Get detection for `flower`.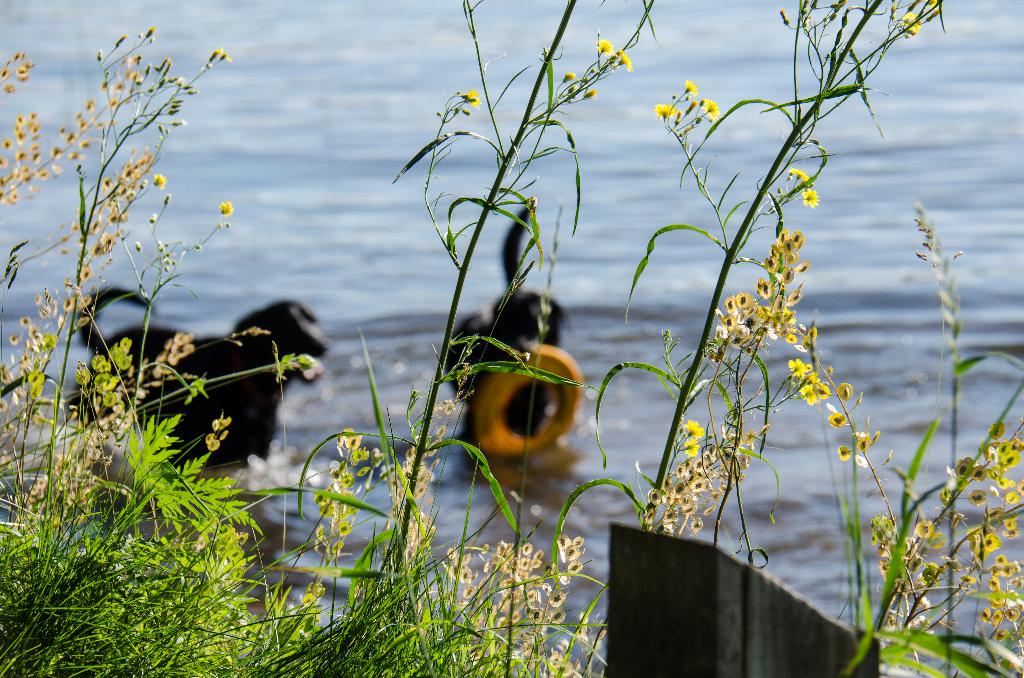
Detection: detection(834, 382, 855, 403).
